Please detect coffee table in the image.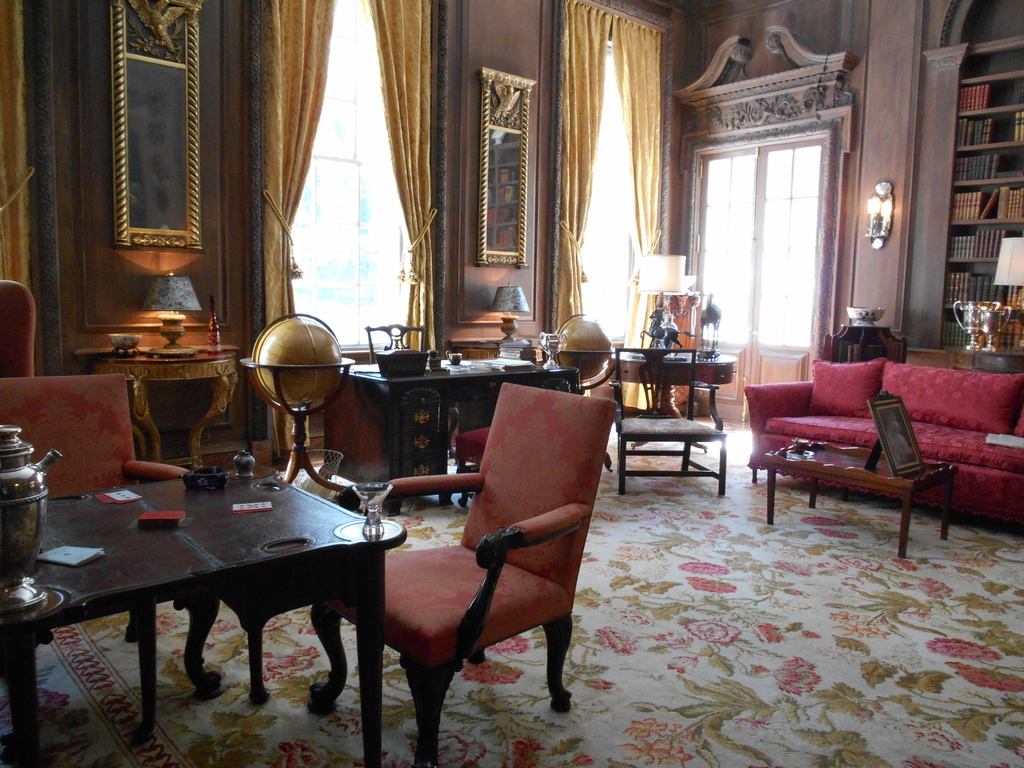
1 480 386 746.
